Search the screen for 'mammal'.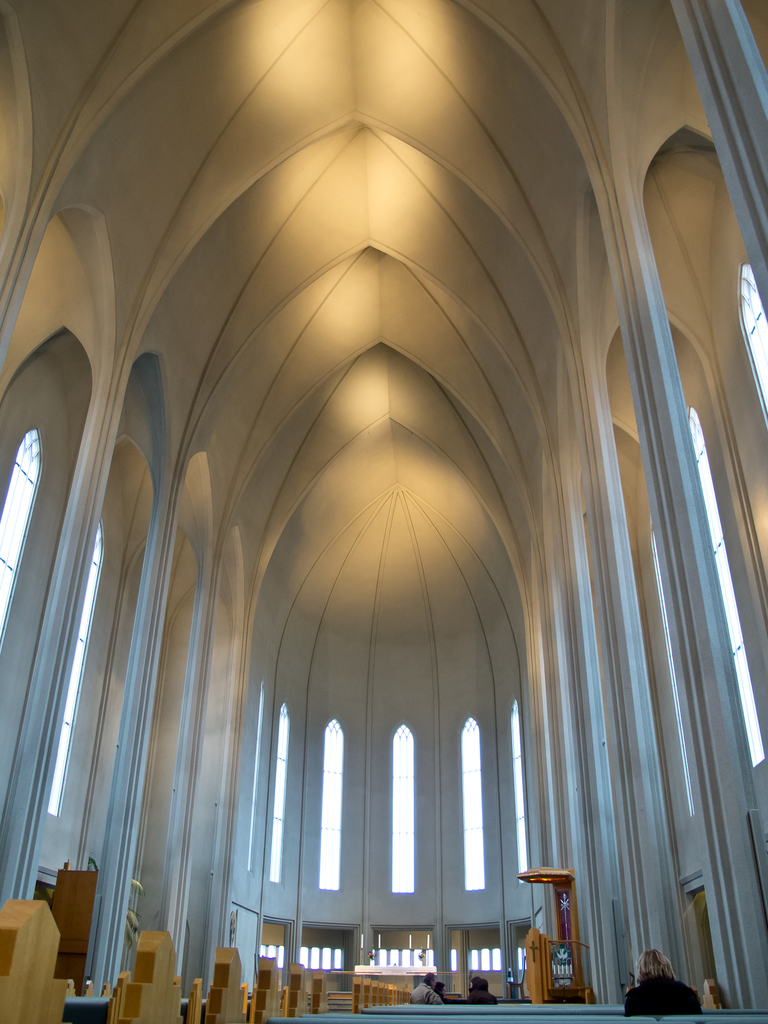
Found at 436/980/452/1010.
